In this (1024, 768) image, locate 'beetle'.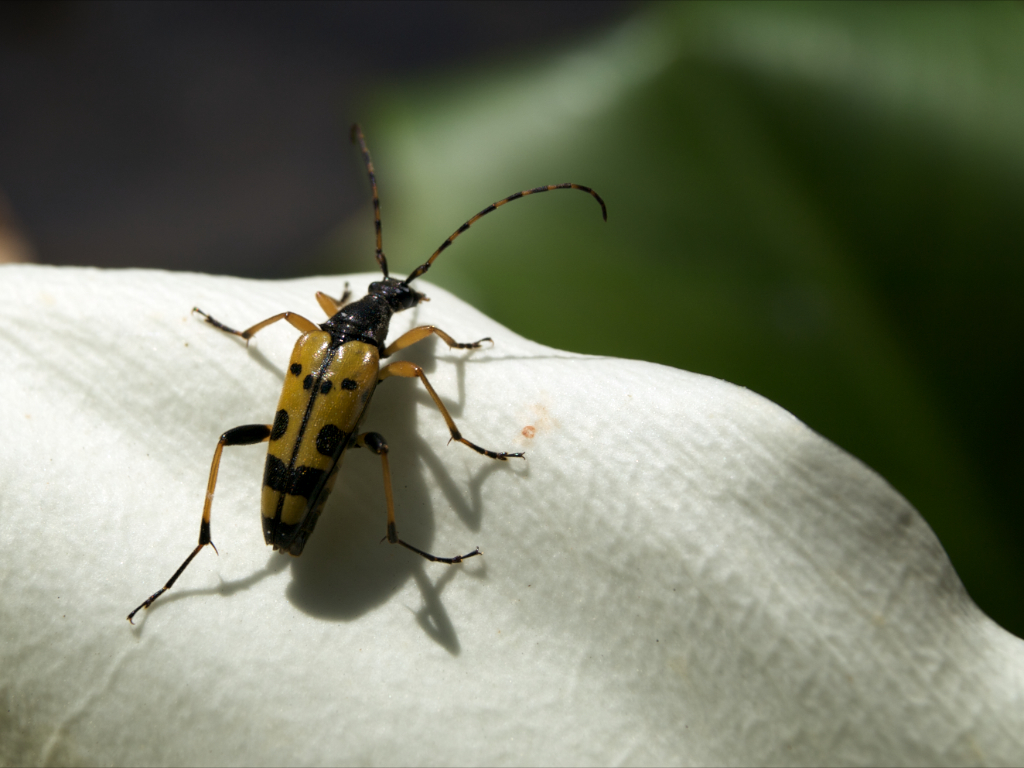
Bounding box: (160,119,602,640).
